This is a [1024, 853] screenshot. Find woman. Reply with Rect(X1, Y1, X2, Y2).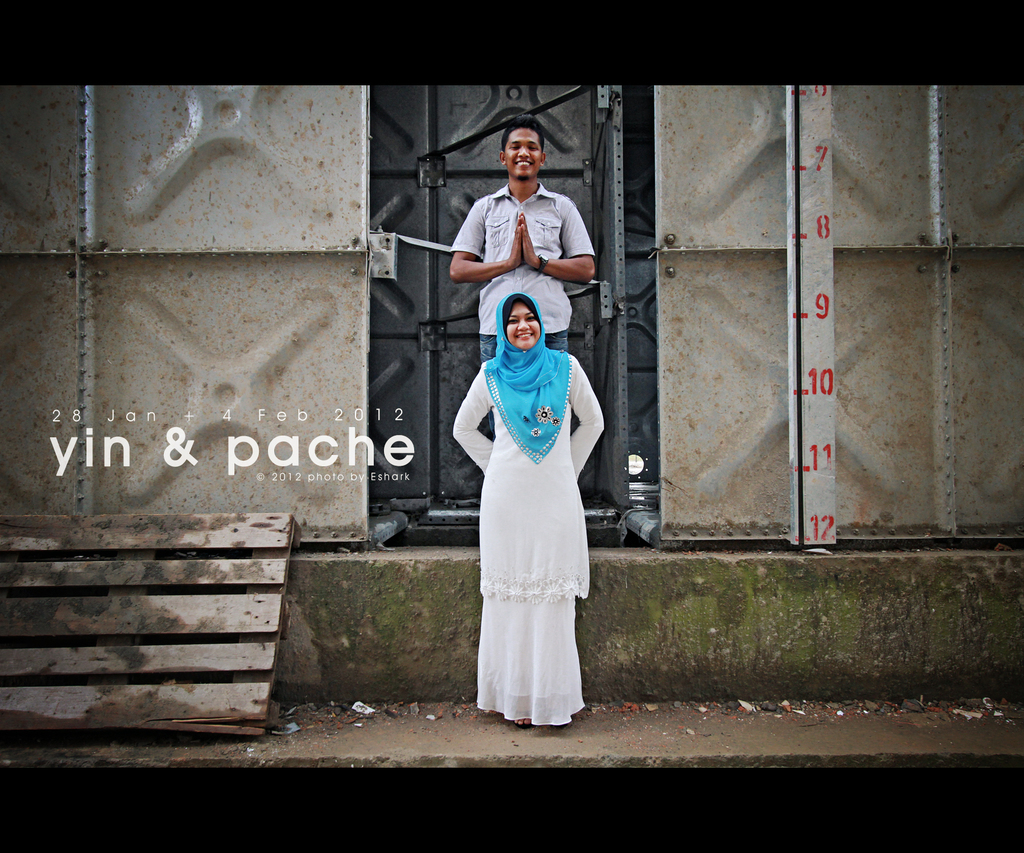
Rect(453, 297, 604, 730).
